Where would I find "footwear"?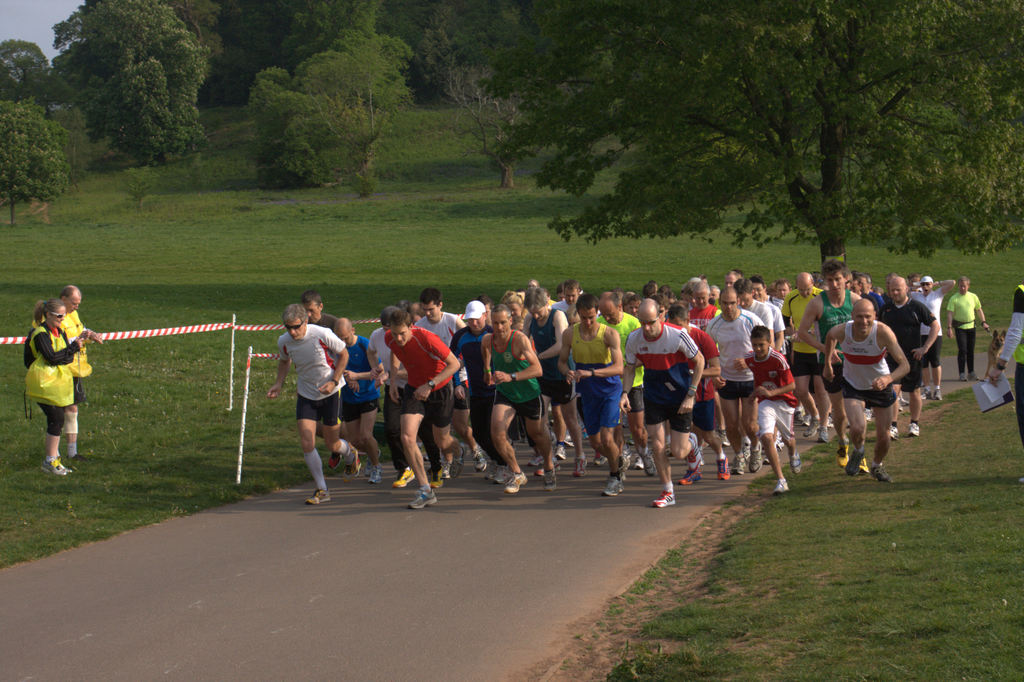
At x1=803 y1=415 x2=820 y2=440.
